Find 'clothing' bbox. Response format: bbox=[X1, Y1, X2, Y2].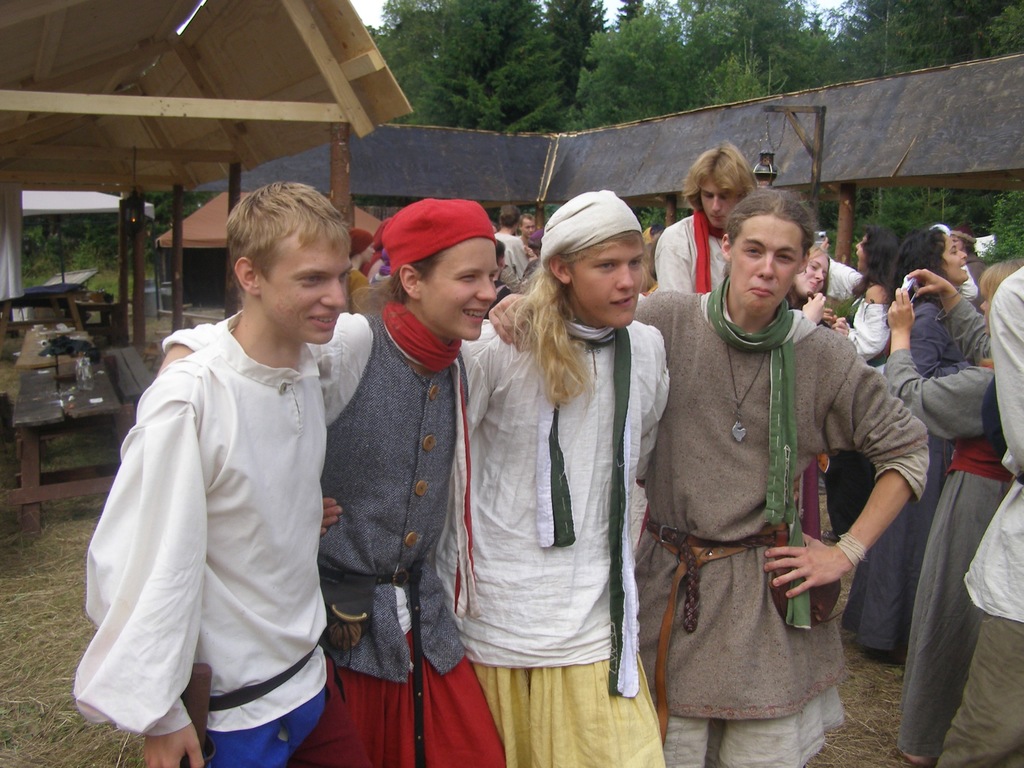
bbox=[649, 208, 736, 297].
